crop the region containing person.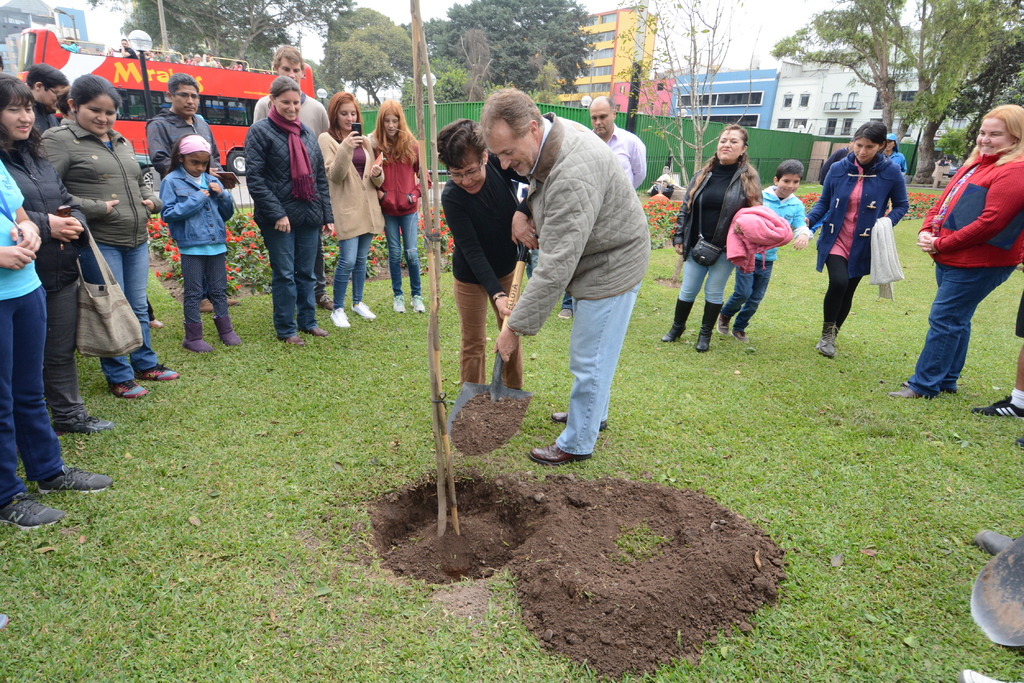
Crop region: 436,115,521,392.
